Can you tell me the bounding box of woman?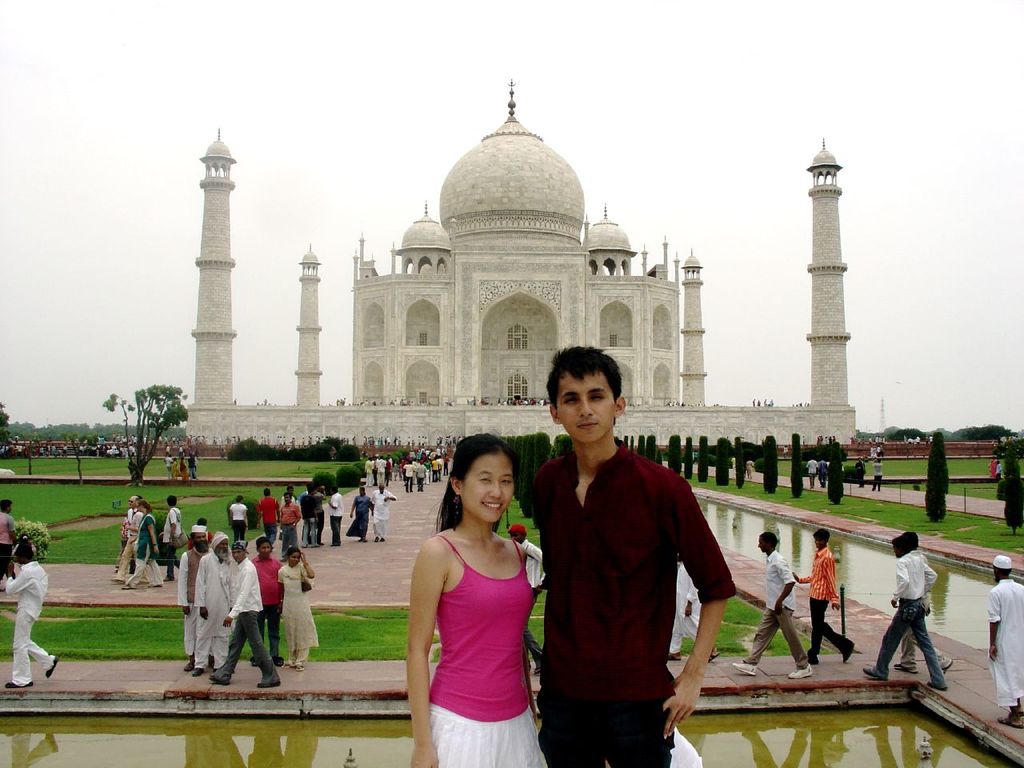
<region>123, 501, 167, 591</region>.
